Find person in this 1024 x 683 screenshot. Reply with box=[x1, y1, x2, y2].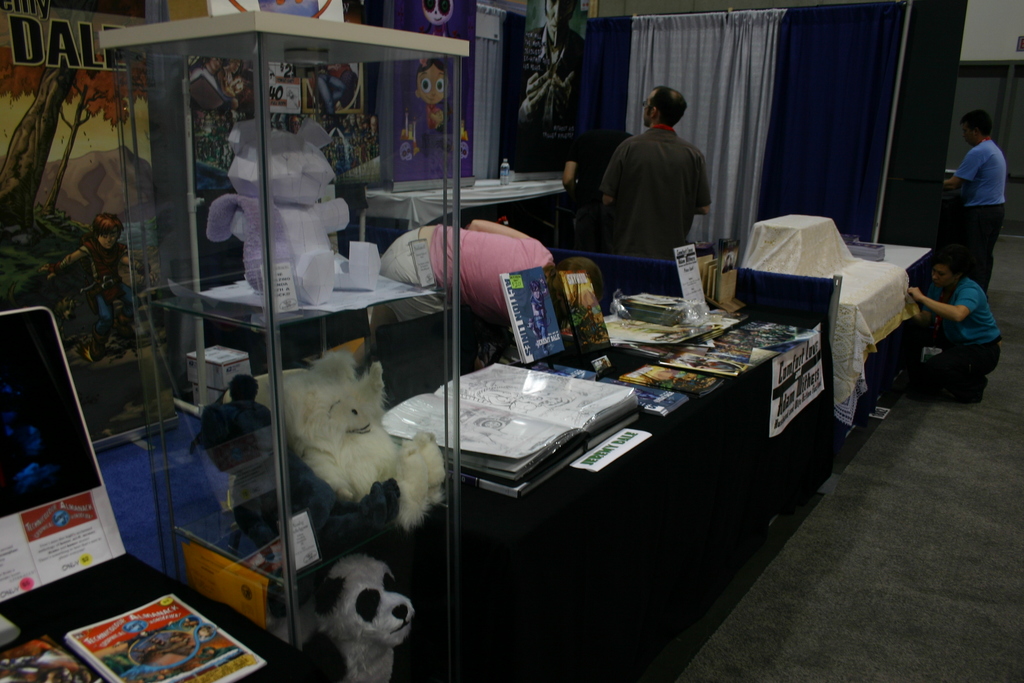
box=[39, 204, 152, 366].
